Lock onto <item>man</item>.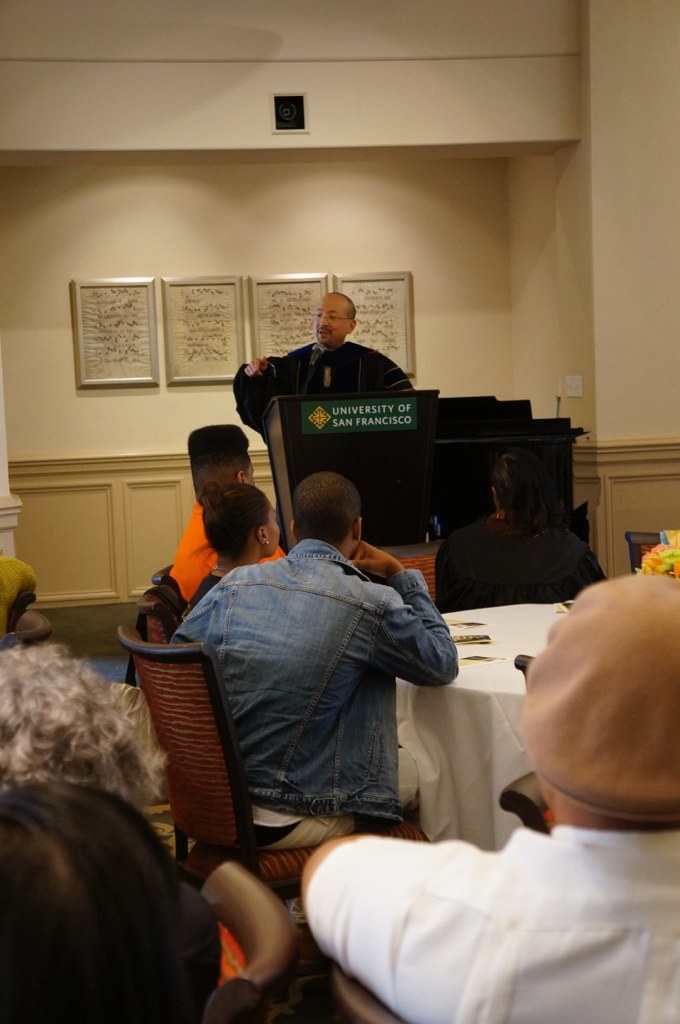
Locked: bbox=(231, 289, 422, 437).
